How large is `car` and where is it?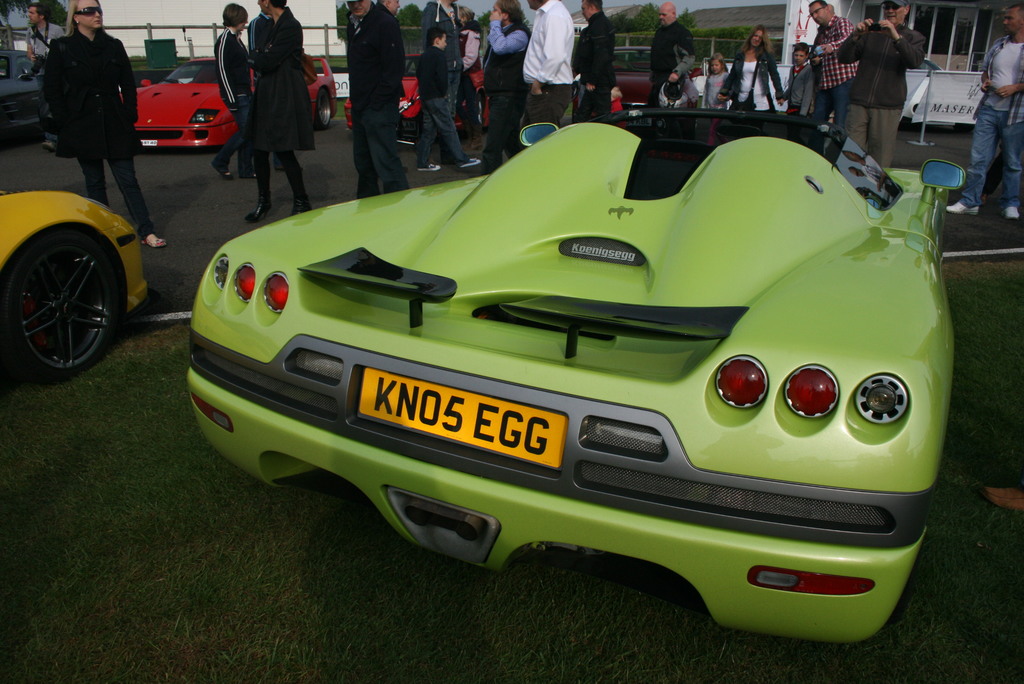
Bounding box: [x1=907, y1=58, x2=942, y2=74].
